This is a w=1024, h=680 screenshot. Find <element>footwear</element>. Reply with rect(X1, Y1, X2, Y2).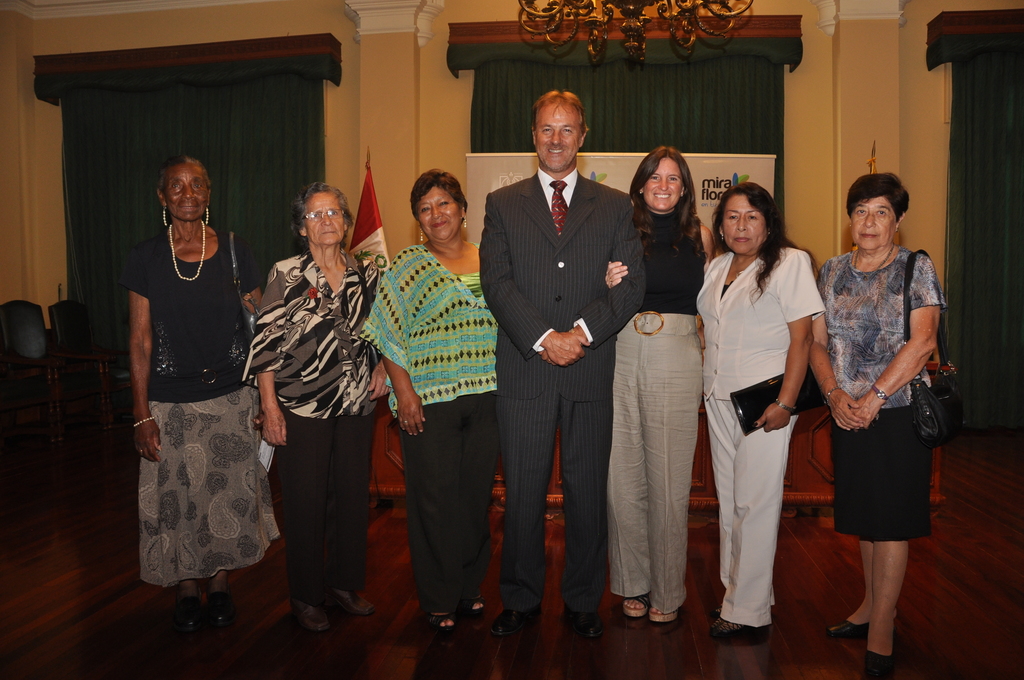
rect(707, 615, 769, 636).
